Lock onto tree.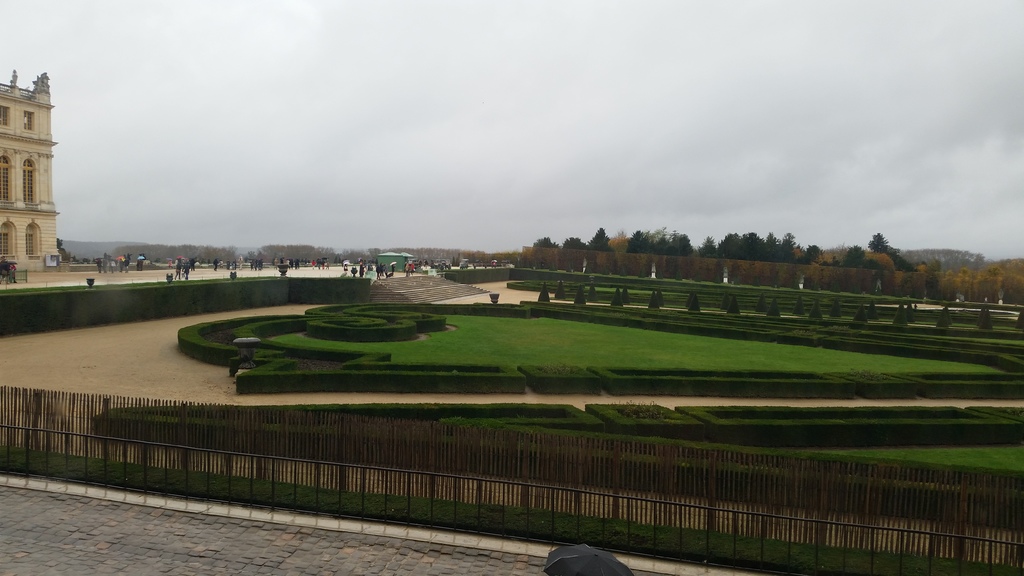
Locked: <box>671,231,695,256</box>.
